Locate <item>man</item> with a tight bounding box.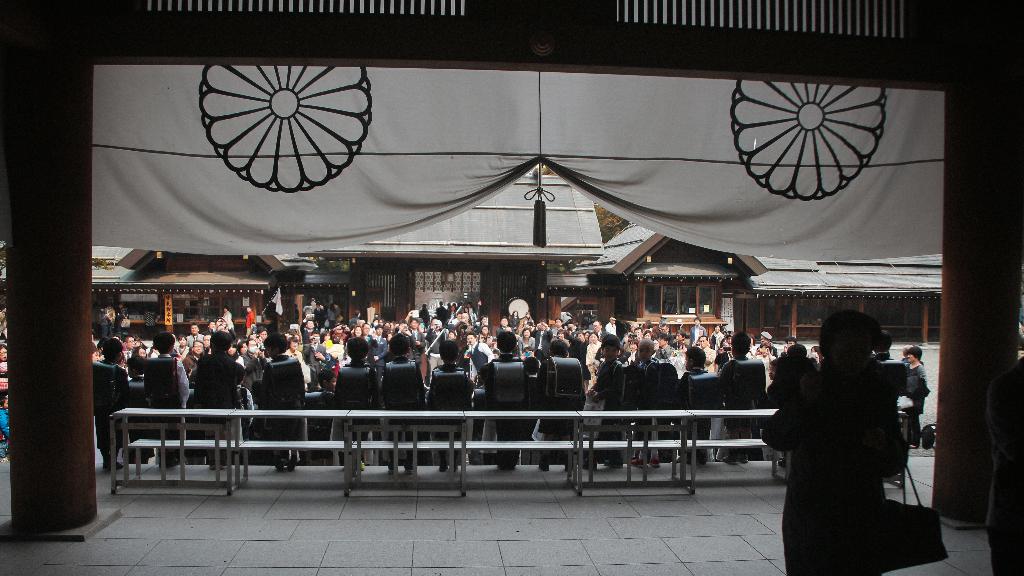
[465,333,492,379].
